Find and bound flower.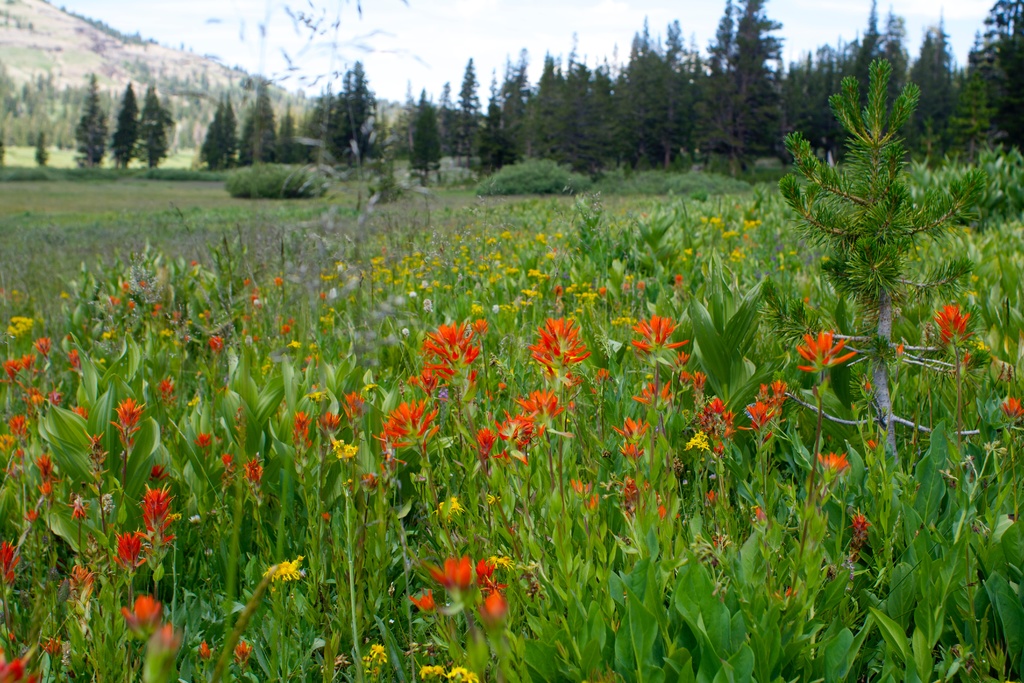
Bound: bbox=[474, 555, 509, 630].
